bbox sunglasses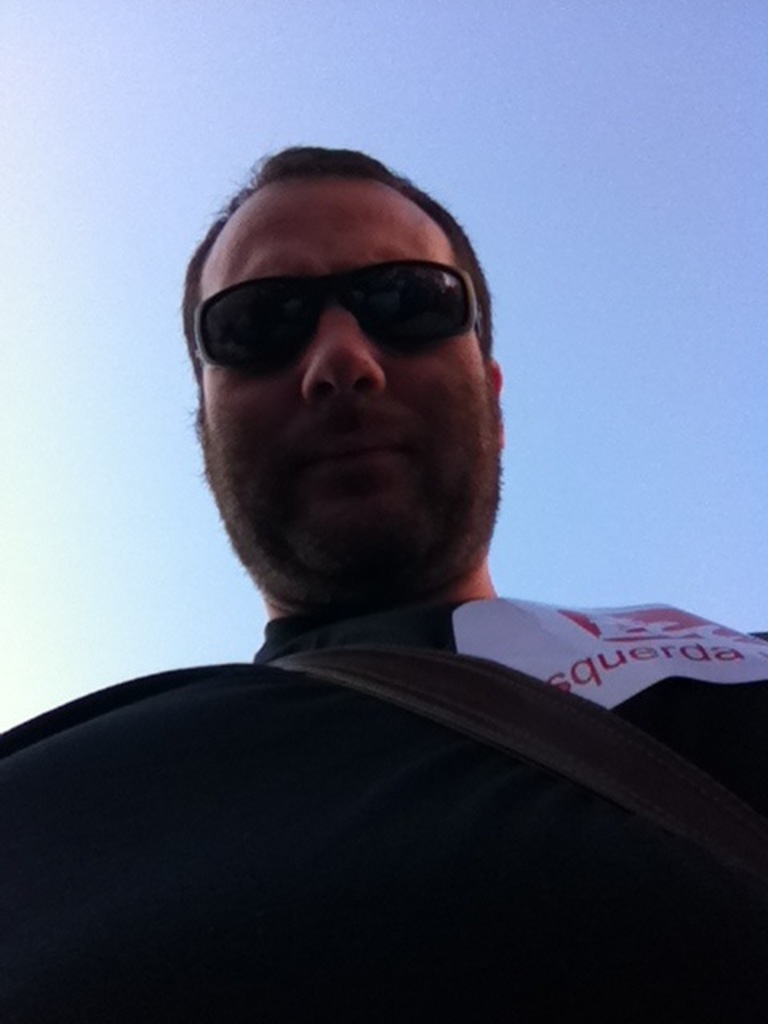
<box>184,254,477,384</box>
